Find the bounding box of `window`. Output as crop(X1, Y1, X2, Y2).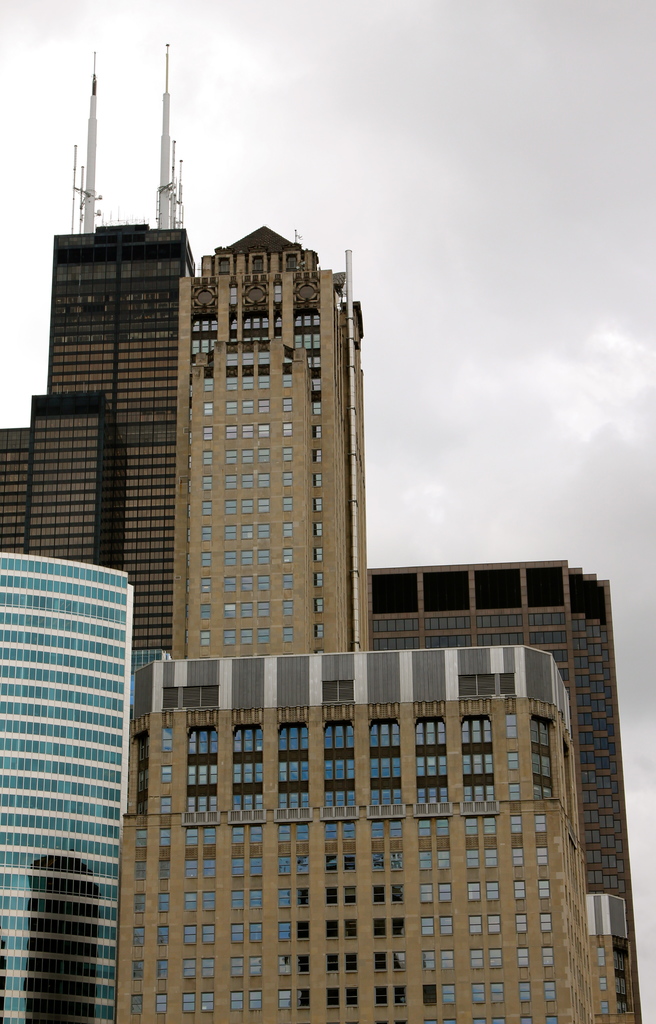
crop(335, 815, 354, 843).
